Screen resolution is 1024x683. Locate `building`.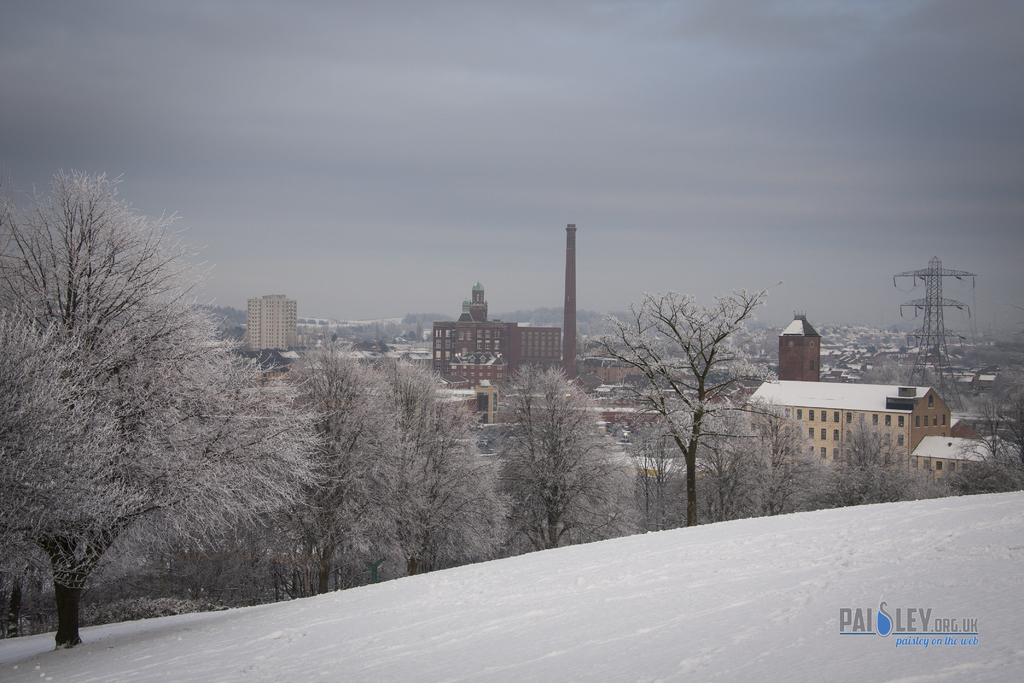
box(430, 315, 560, 424).
